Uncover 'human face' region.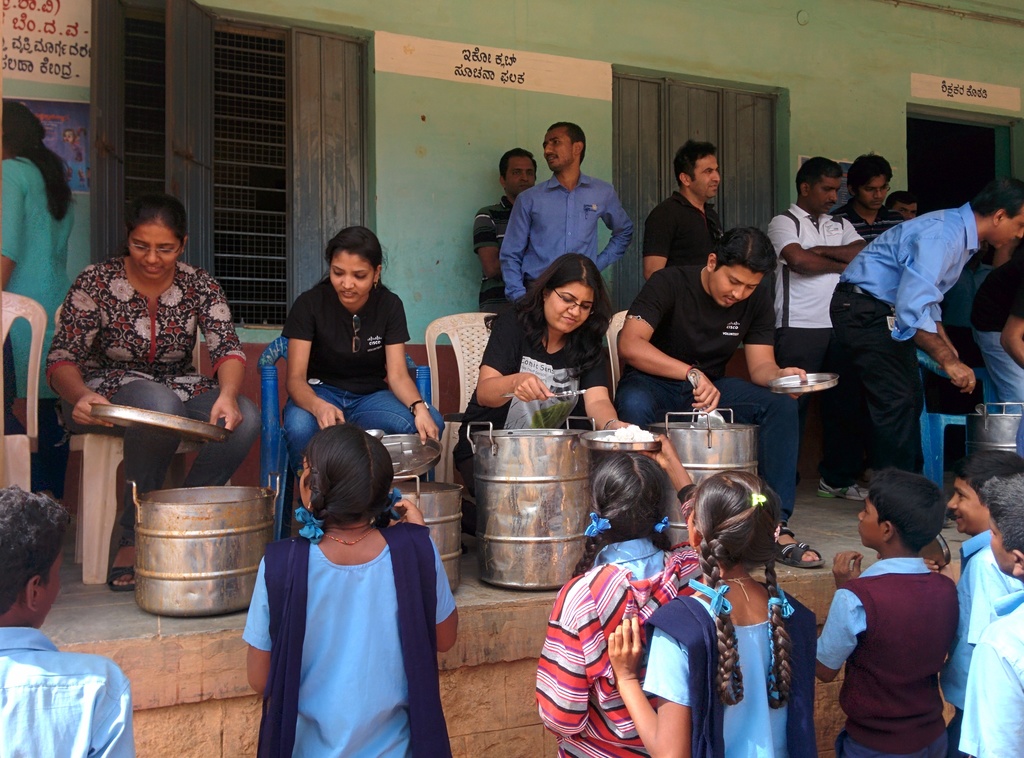
Uncovered: [left=989, top=519, right=1014, bottom=570].
